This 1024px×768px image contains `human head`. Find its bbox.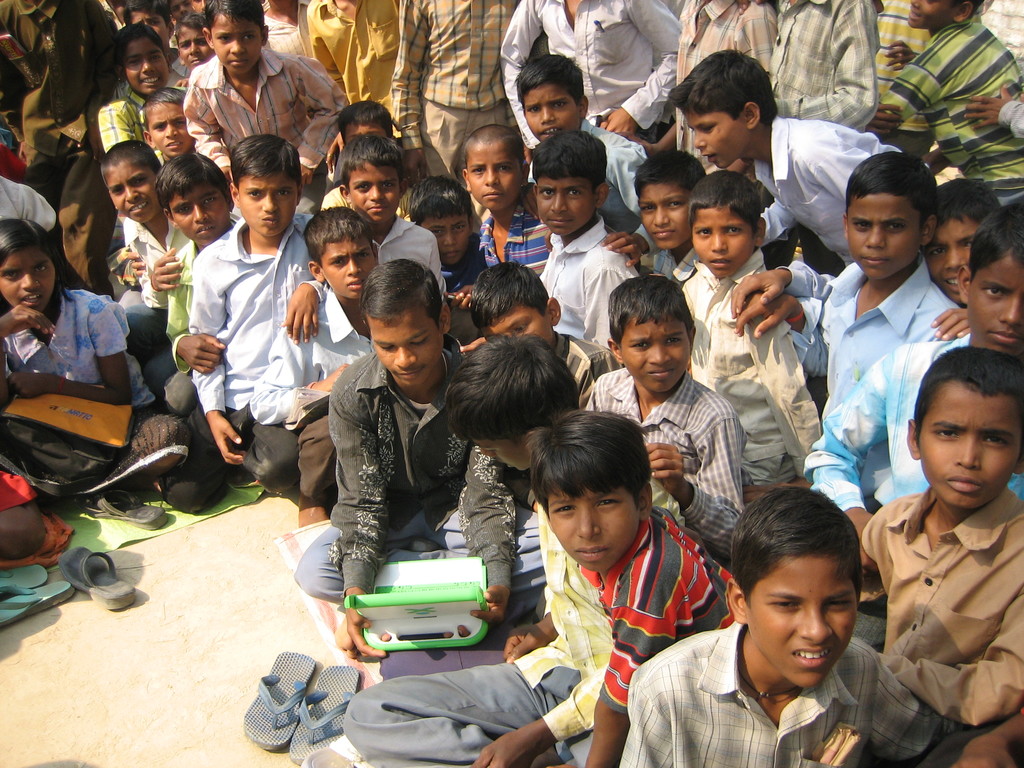
(x1=472, y1=257, x2=562, y2=340).
